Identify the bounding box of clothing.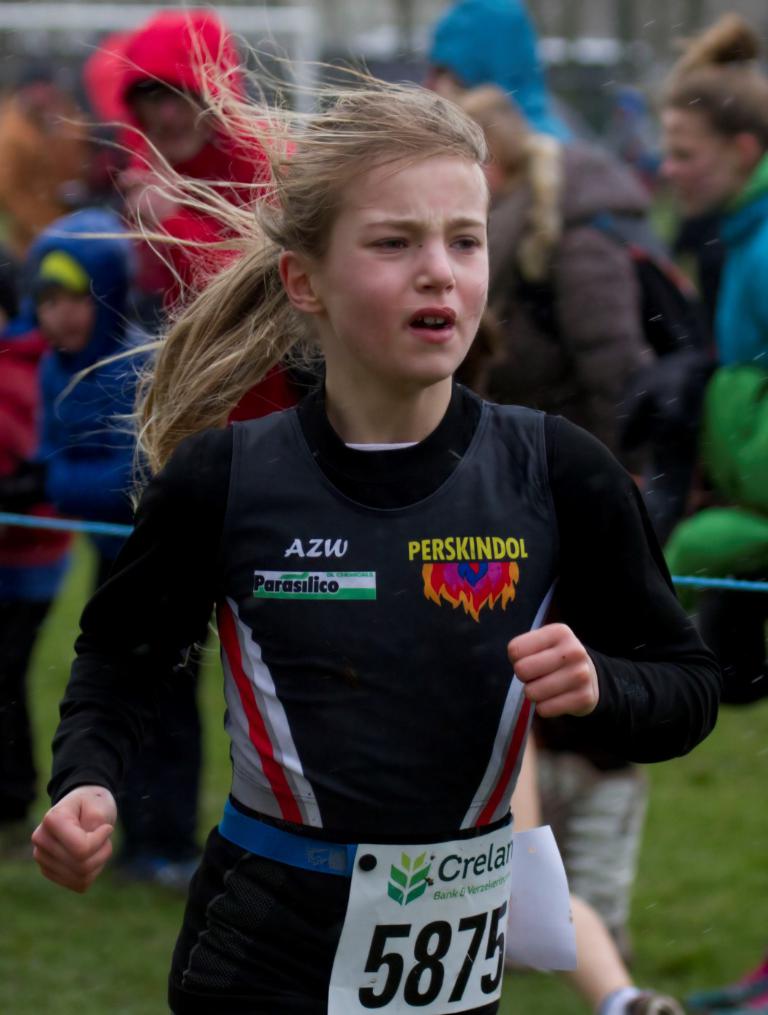
[679, 135, 767, 638].
